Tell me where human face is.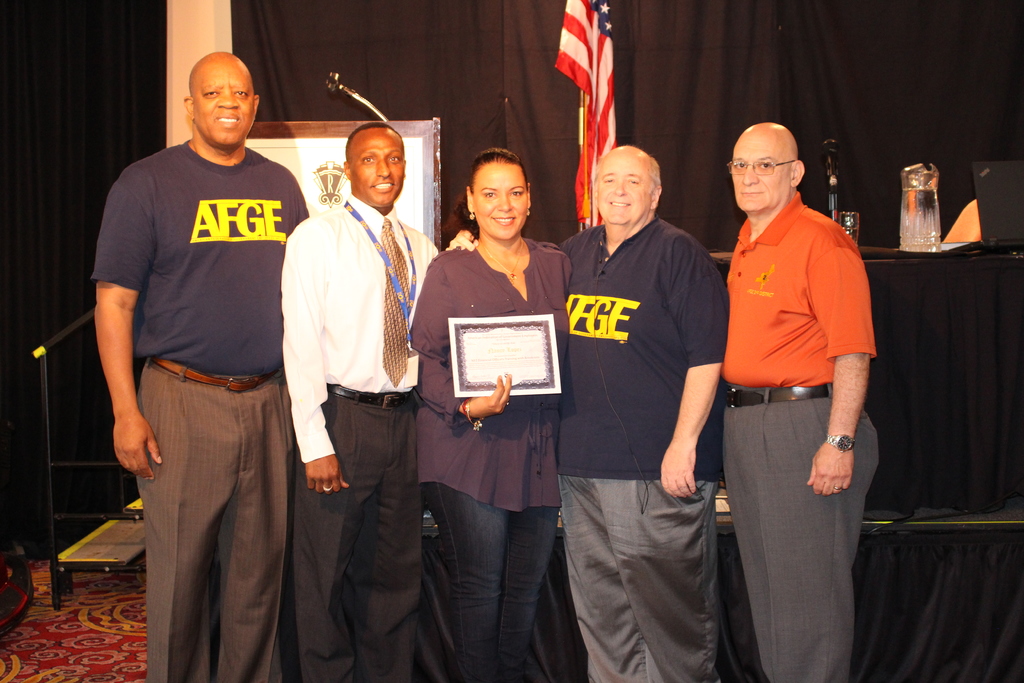
human face is at locate(593, 149, 651, 222).
